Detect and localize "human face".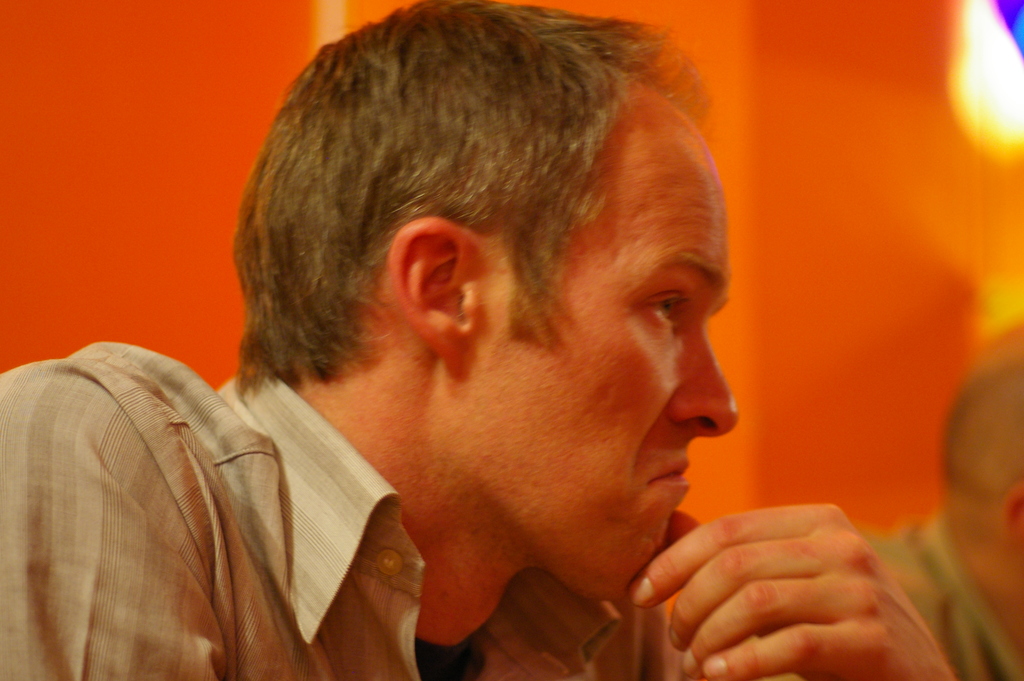
Localized at select_region(476, 85, 739, 599).
